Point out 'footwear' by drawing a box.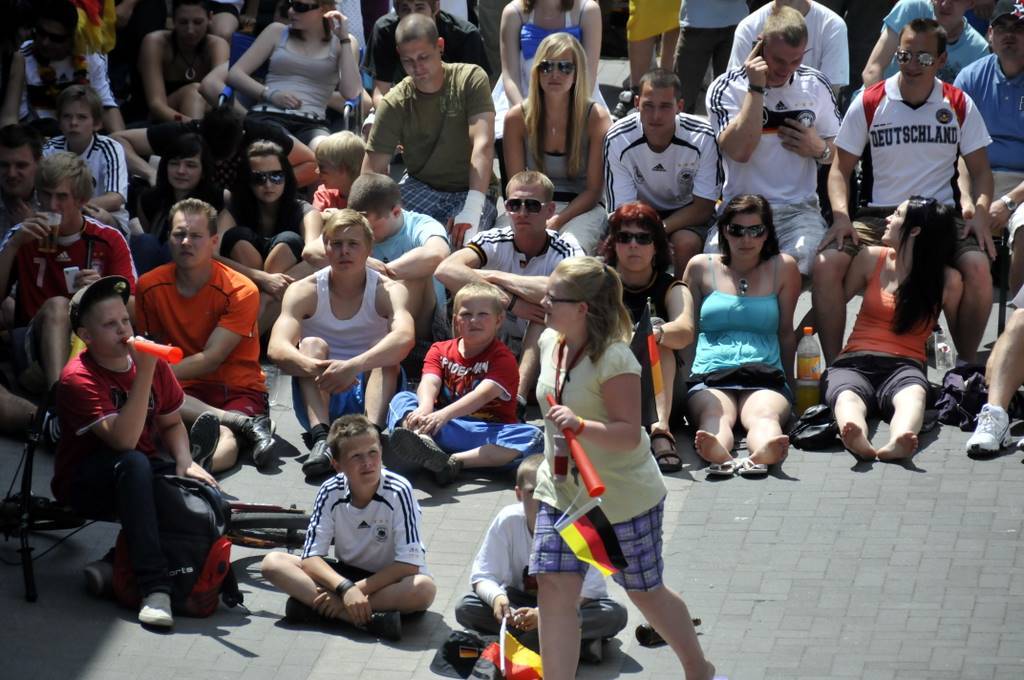
select_region(245, 406, 282, 468).
